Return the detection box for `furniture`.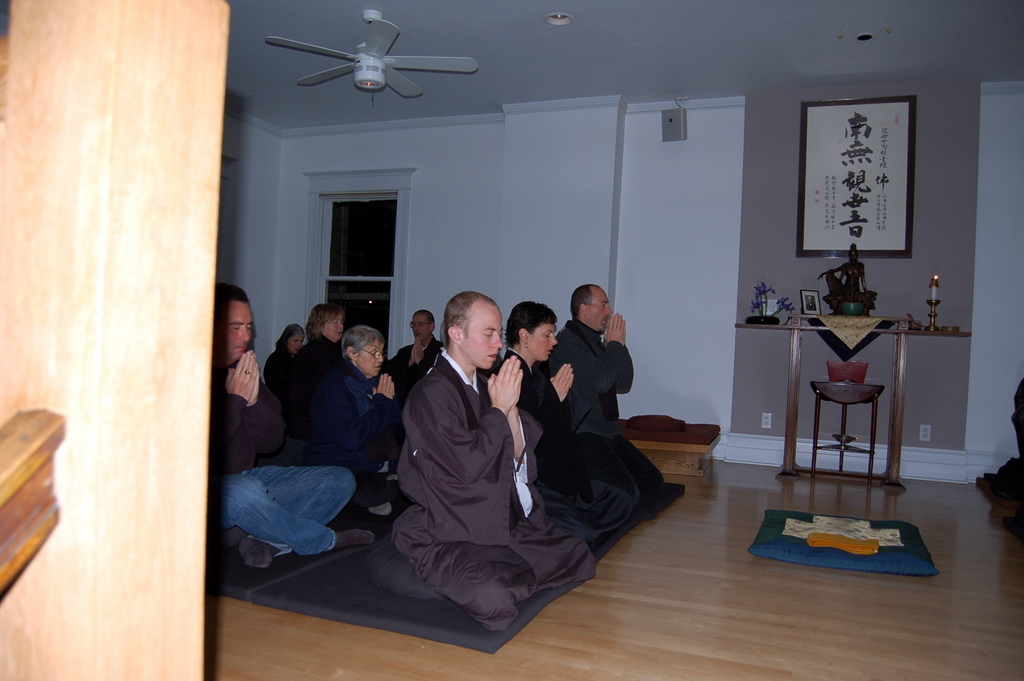
left=735, top=314, right=974, bottom=489.
